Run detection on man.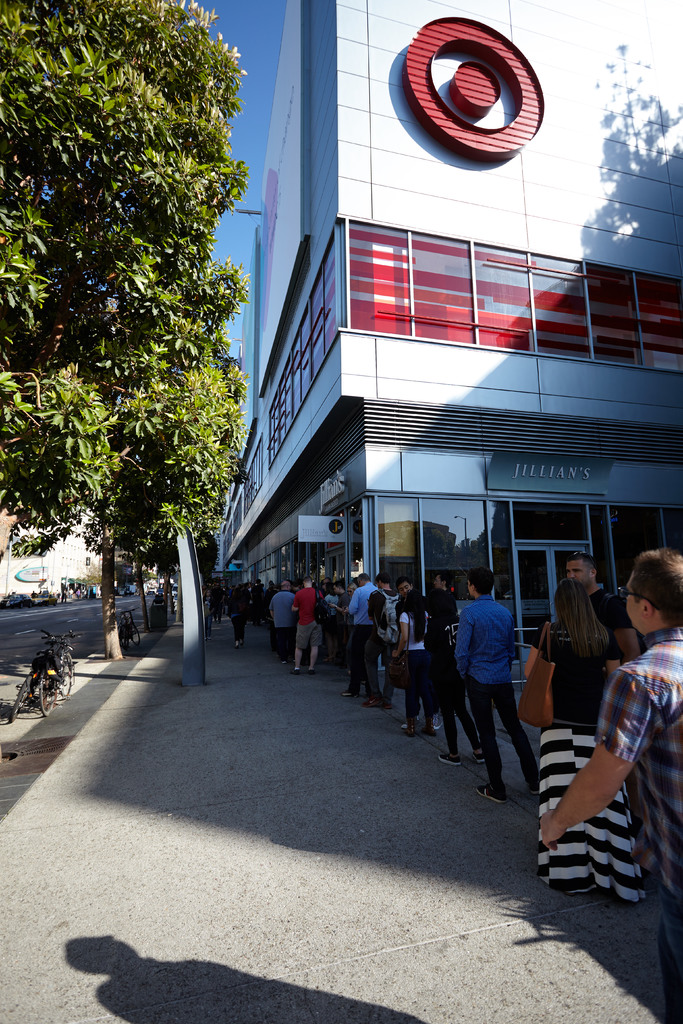
Result: x1=556, y1=557, x2=637, y2=660.
